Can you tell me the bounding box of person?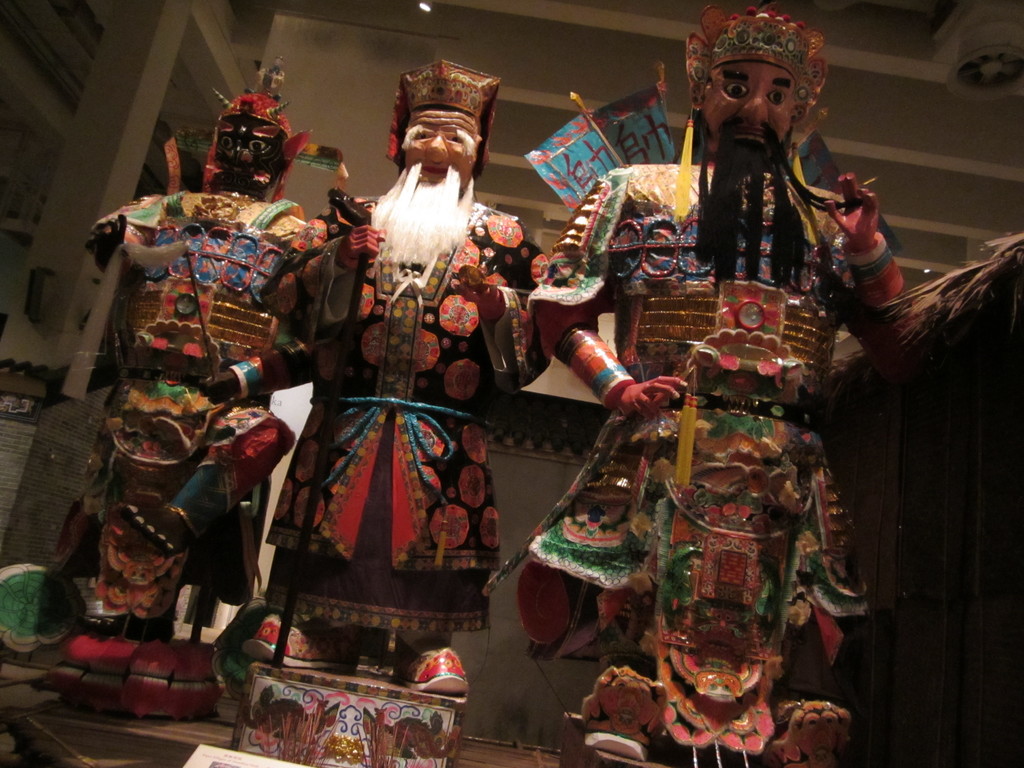
x1=563, y1=70, x2=870, y2=726.
